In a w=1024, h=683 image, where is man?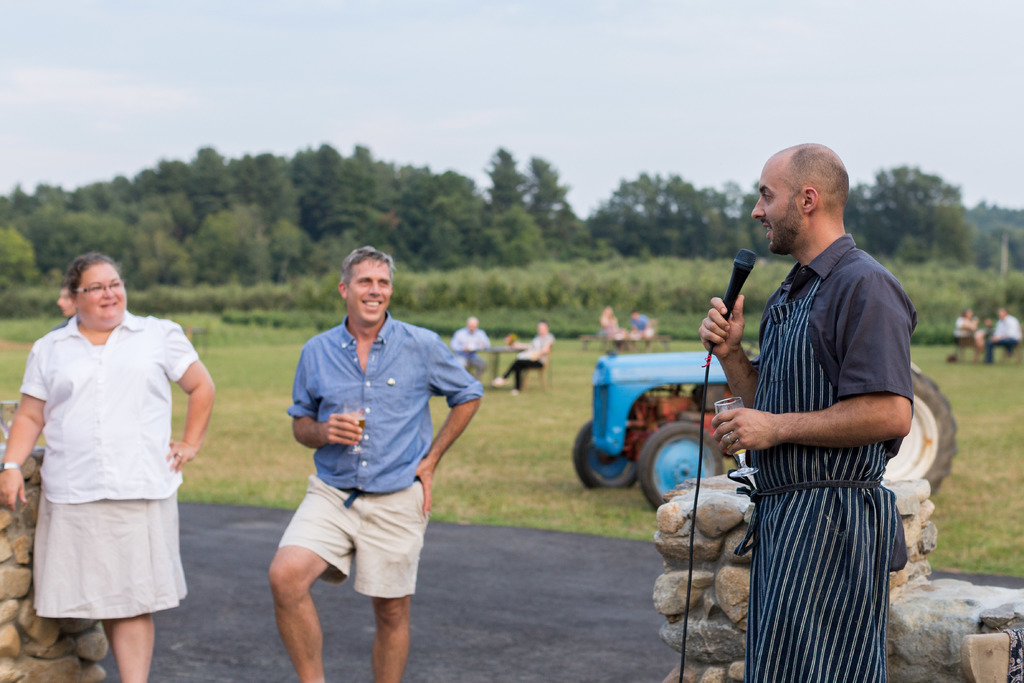
locate(490, 320, 552, 388).
